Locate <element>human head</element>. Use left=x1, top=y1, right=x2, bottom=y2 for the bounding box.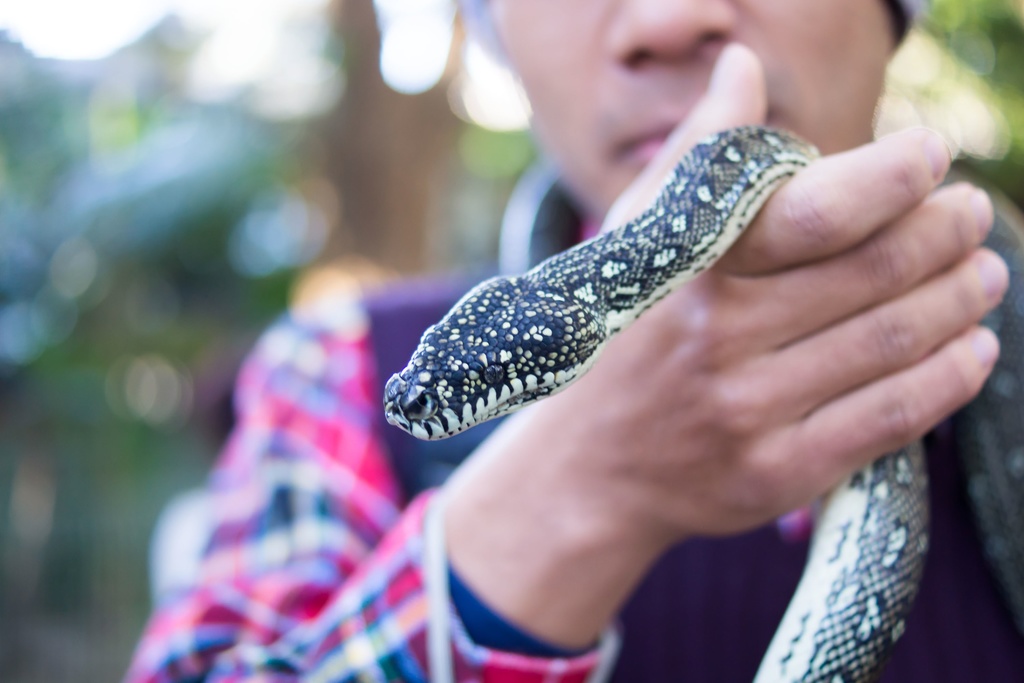
left=486, top=0, right=916, bottom=219.
